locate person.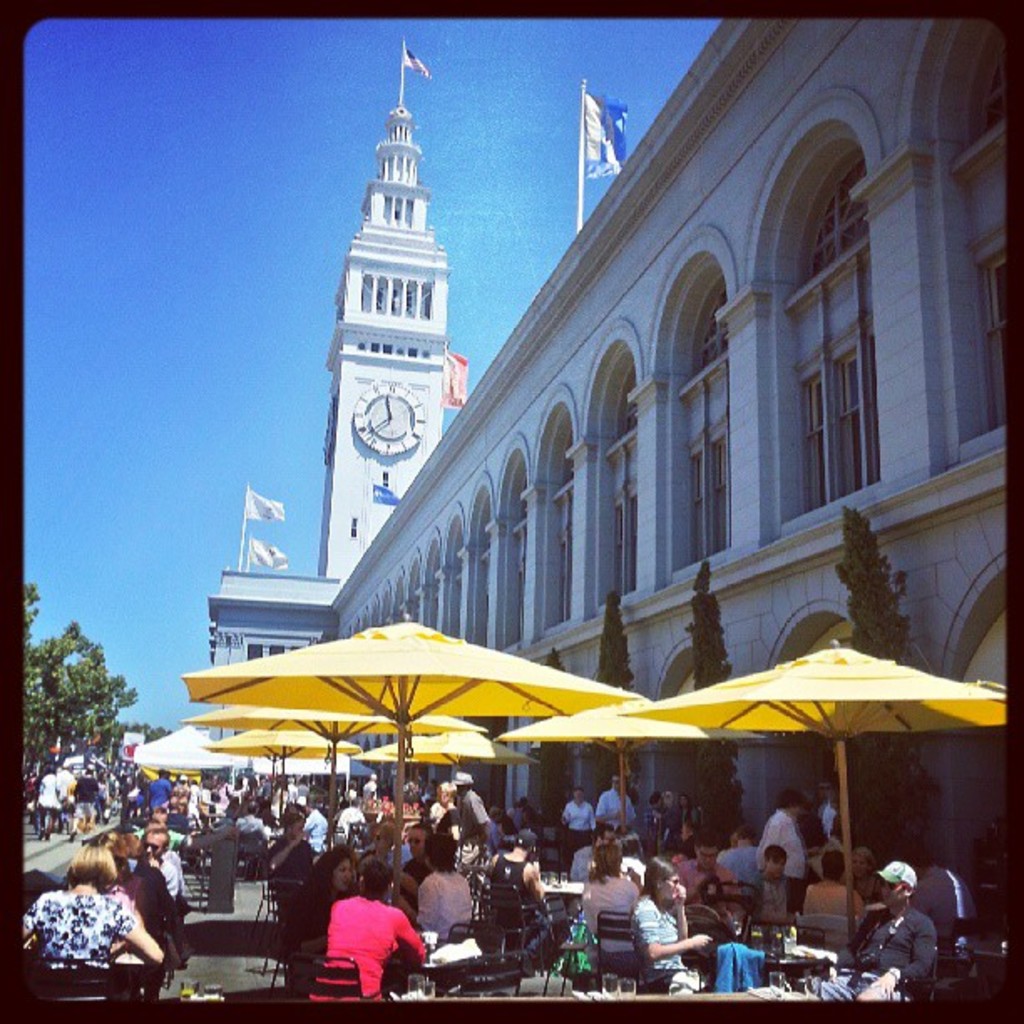
Bounding box: 139:835:181:902.
